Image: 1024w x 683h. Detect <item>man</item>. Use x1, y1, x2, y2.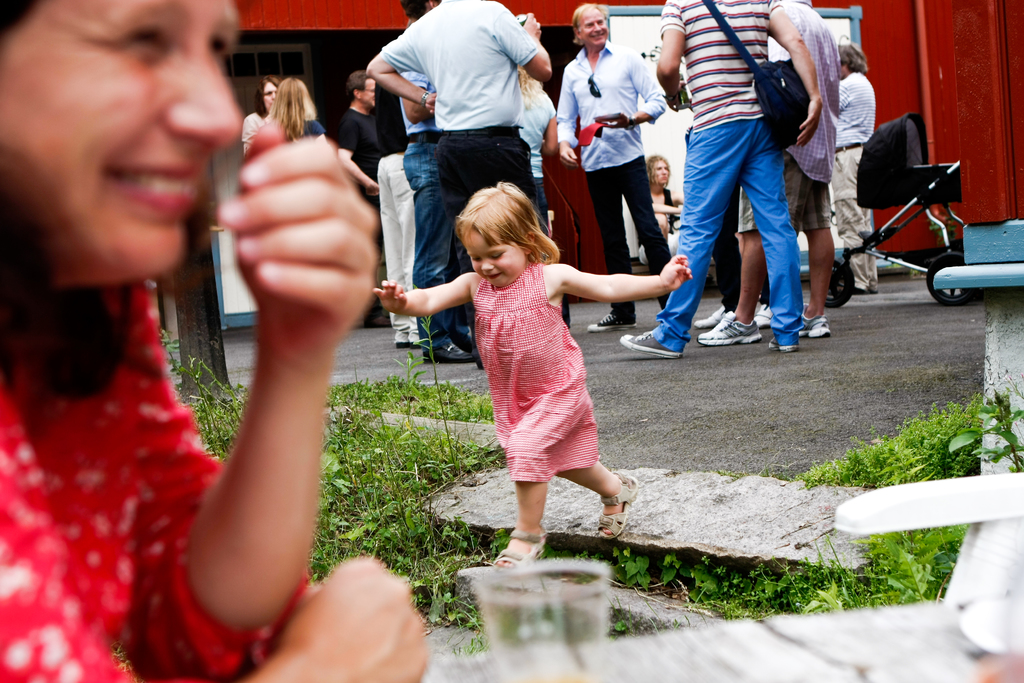
365, 0, 558, 360.
